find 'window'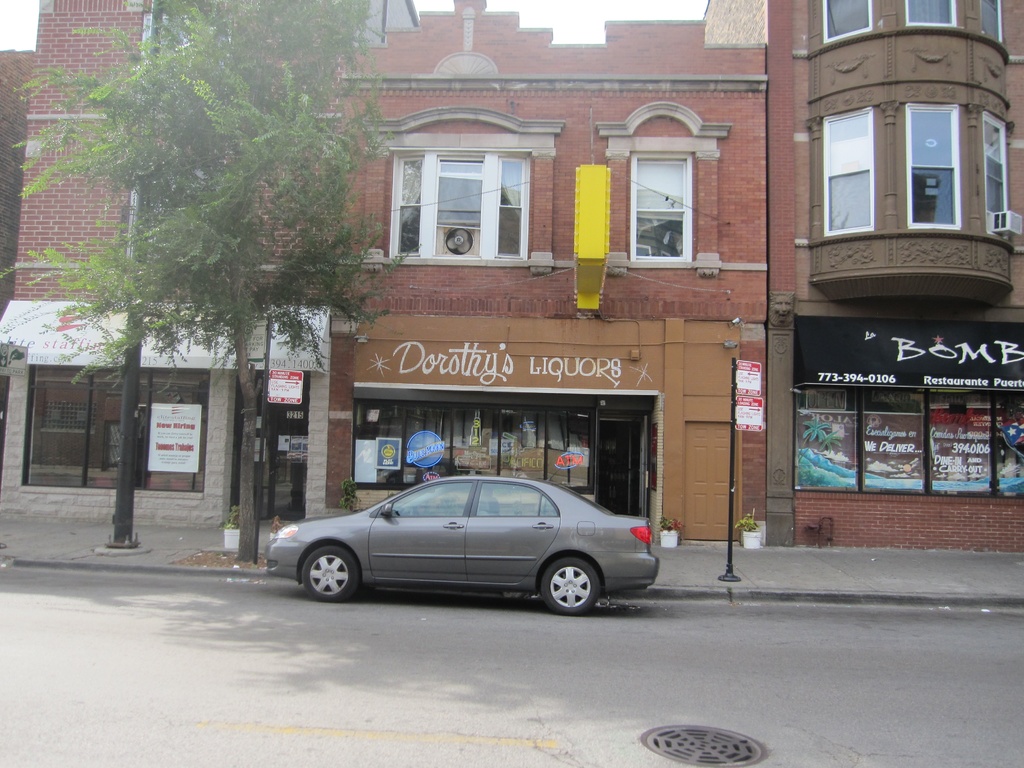
{"left": 625, "top": 152, "right": 689, "bottom": 263}
